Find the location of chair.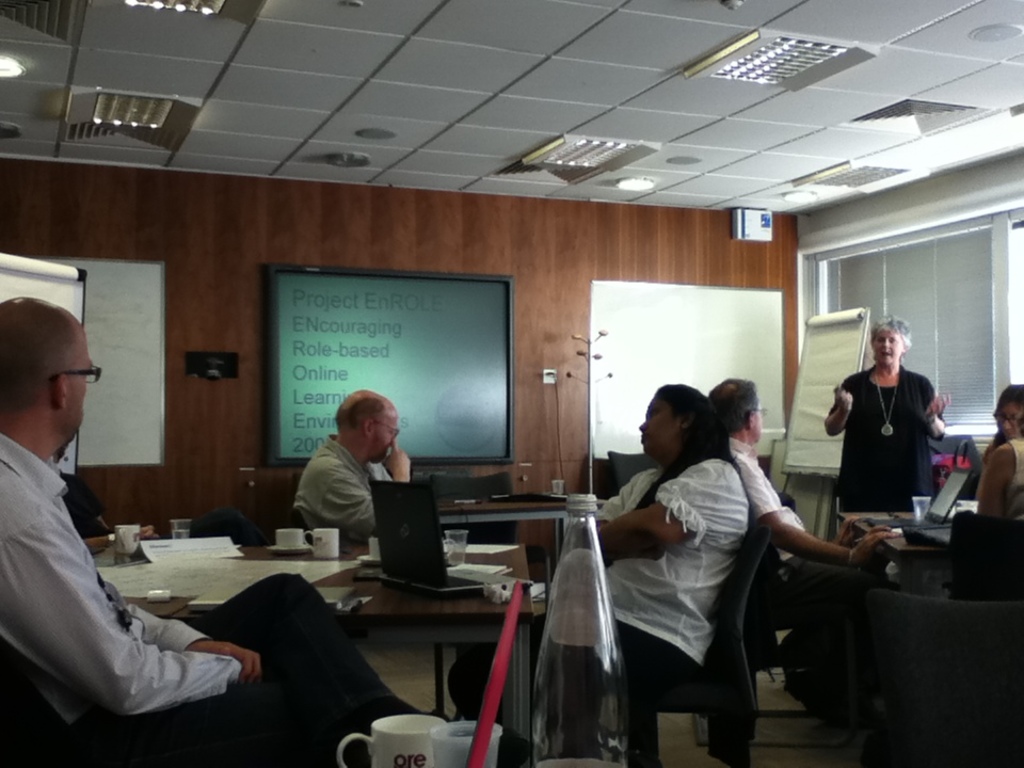
Location: region(0, 633, 154, 767).
